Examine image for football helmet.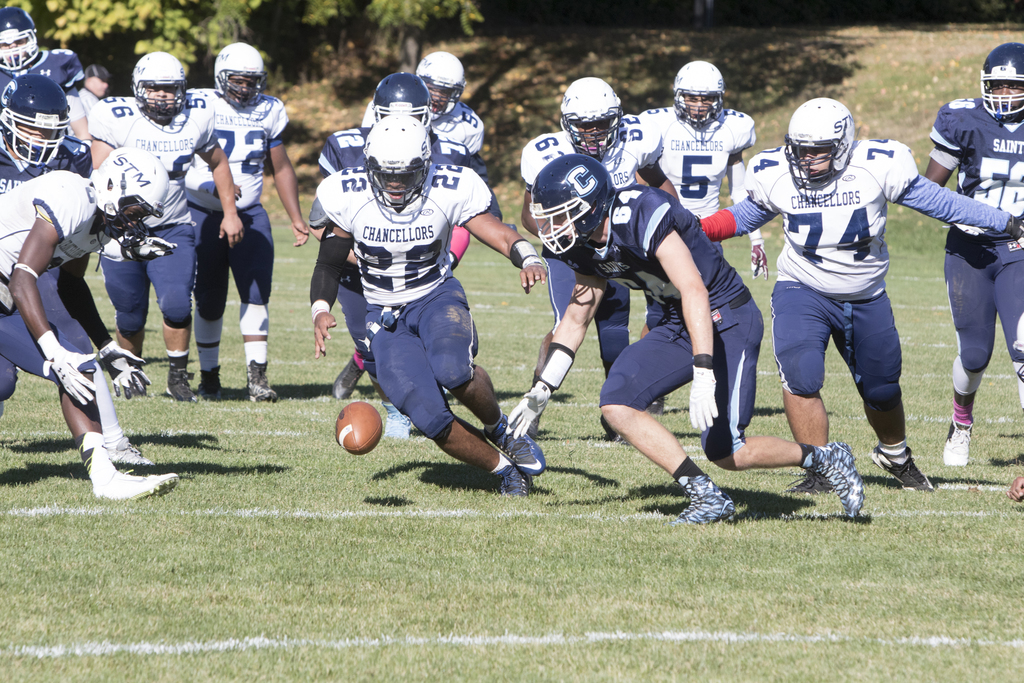
Examination result: 0, 7, 35, 73.
